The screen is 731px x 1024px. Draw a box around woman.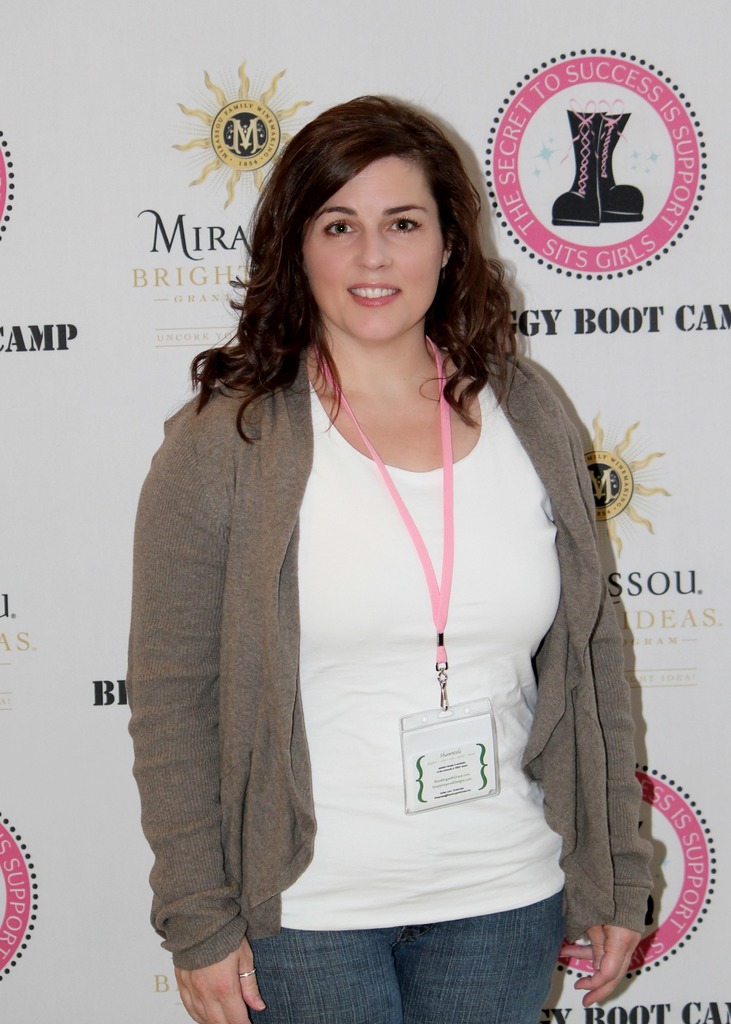
{"left": 115, "top": 95, "right": 644, "bottom": 1014}.
